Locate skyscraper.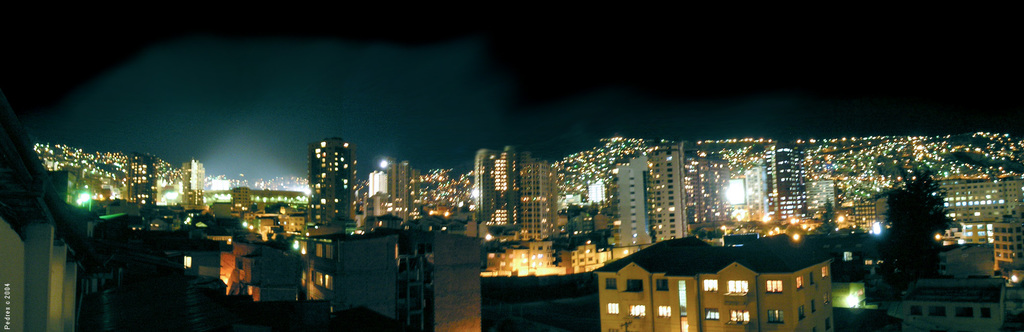
Bounding box: (476,142,556,246).
